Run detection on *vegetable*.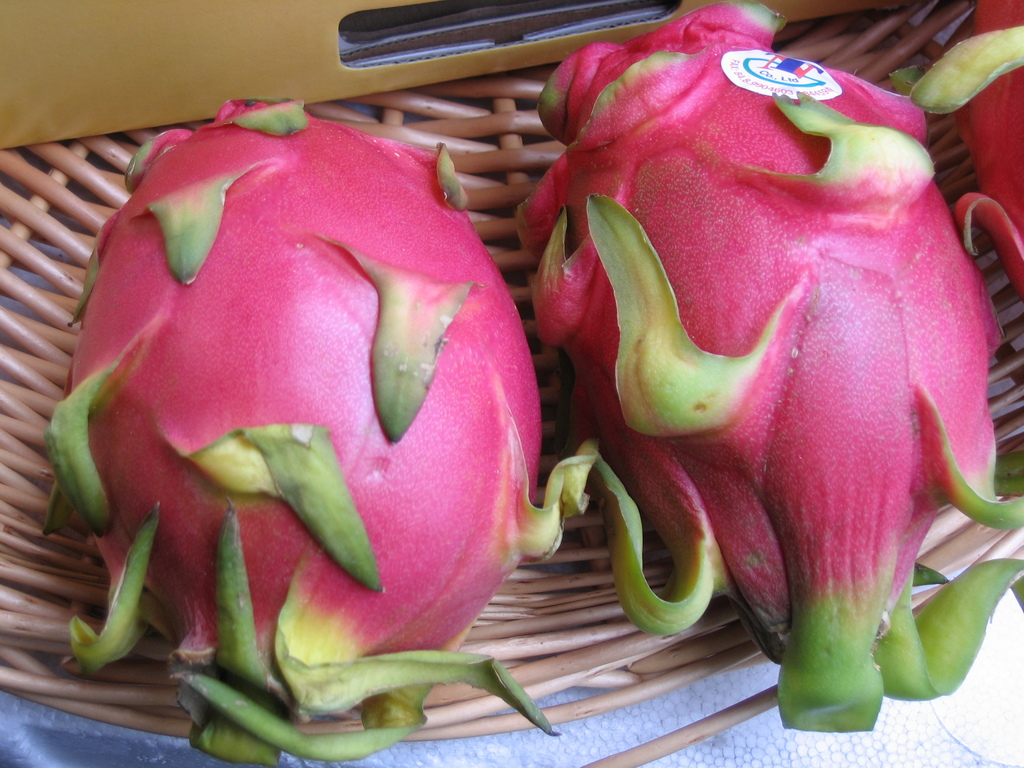
Result: {"x1": 910, "y1": 0, "x2": 1020, "y2": 289}.
